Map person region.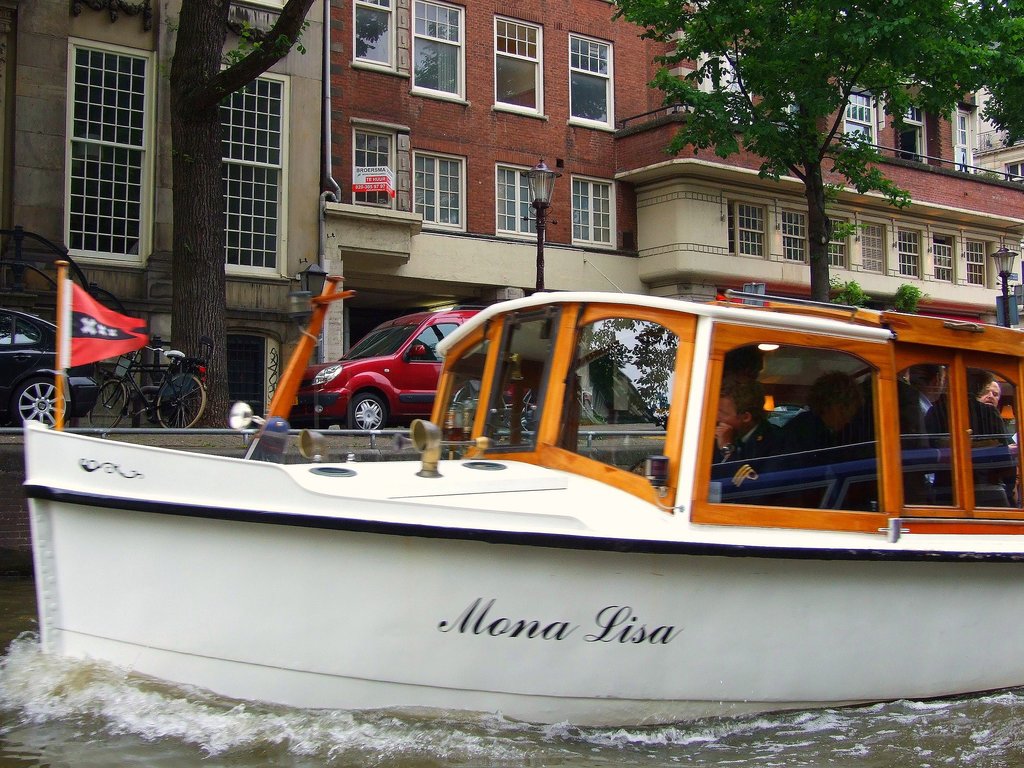
Mapped to (x1=706, y1=379, x2=803, y2=521).
